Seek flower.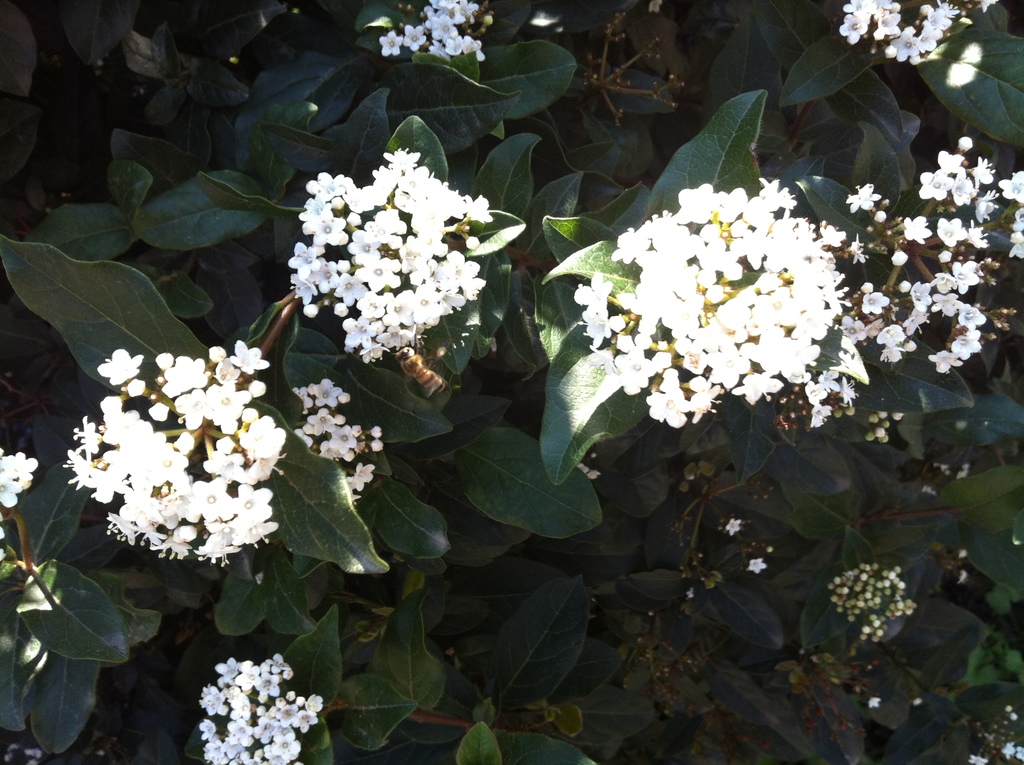
(913,695,922,707).
